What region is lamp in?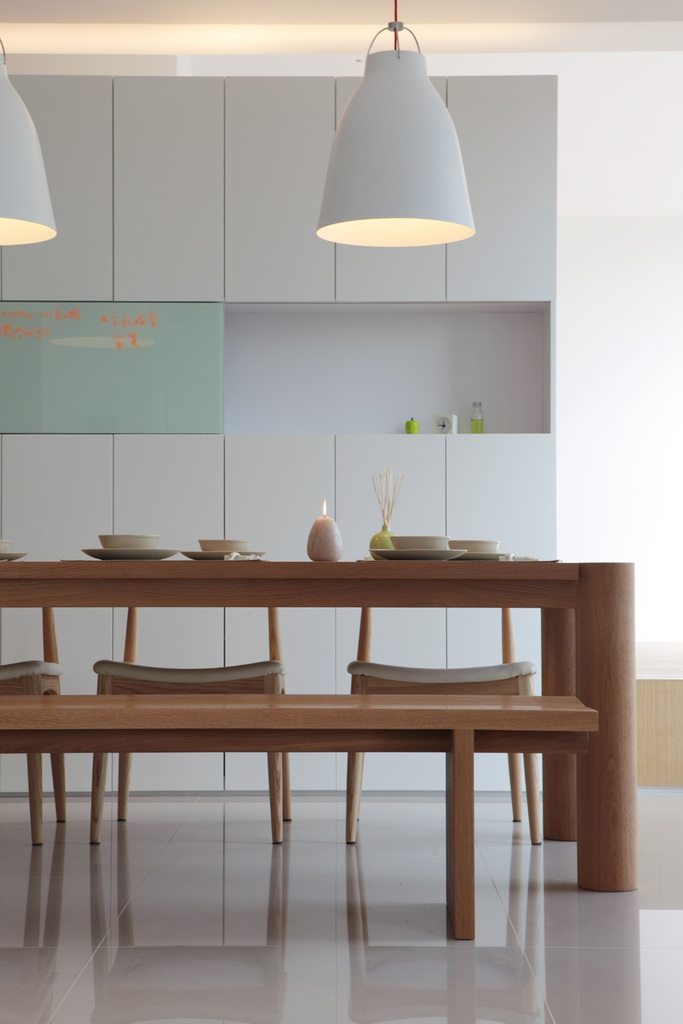
369/466/404/560.
